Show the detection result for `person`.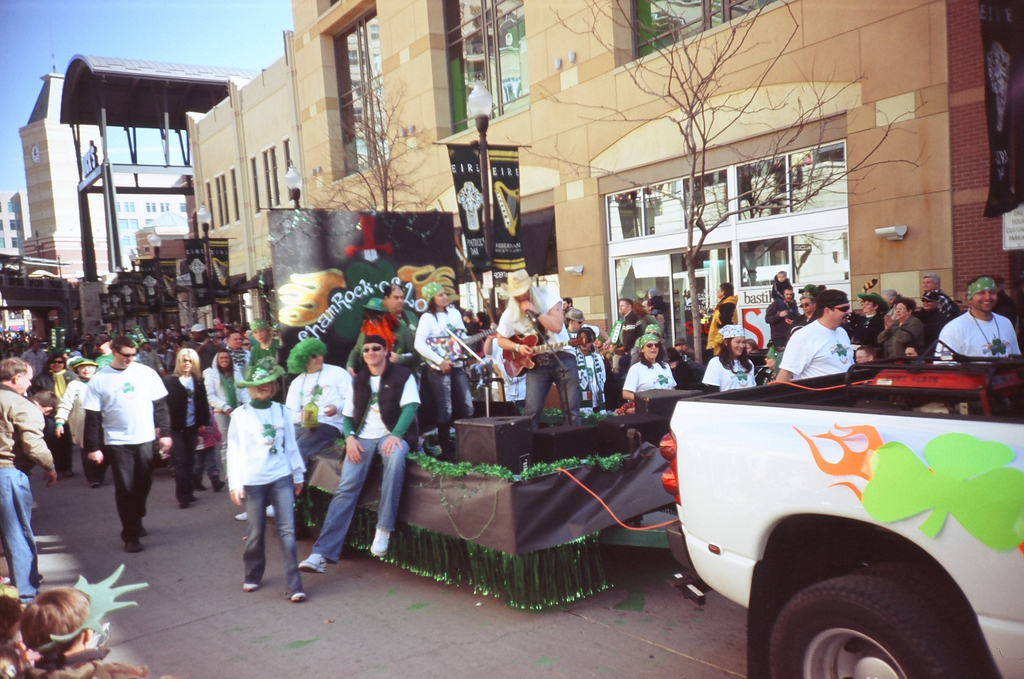
box(56, 358, 109, 486).
